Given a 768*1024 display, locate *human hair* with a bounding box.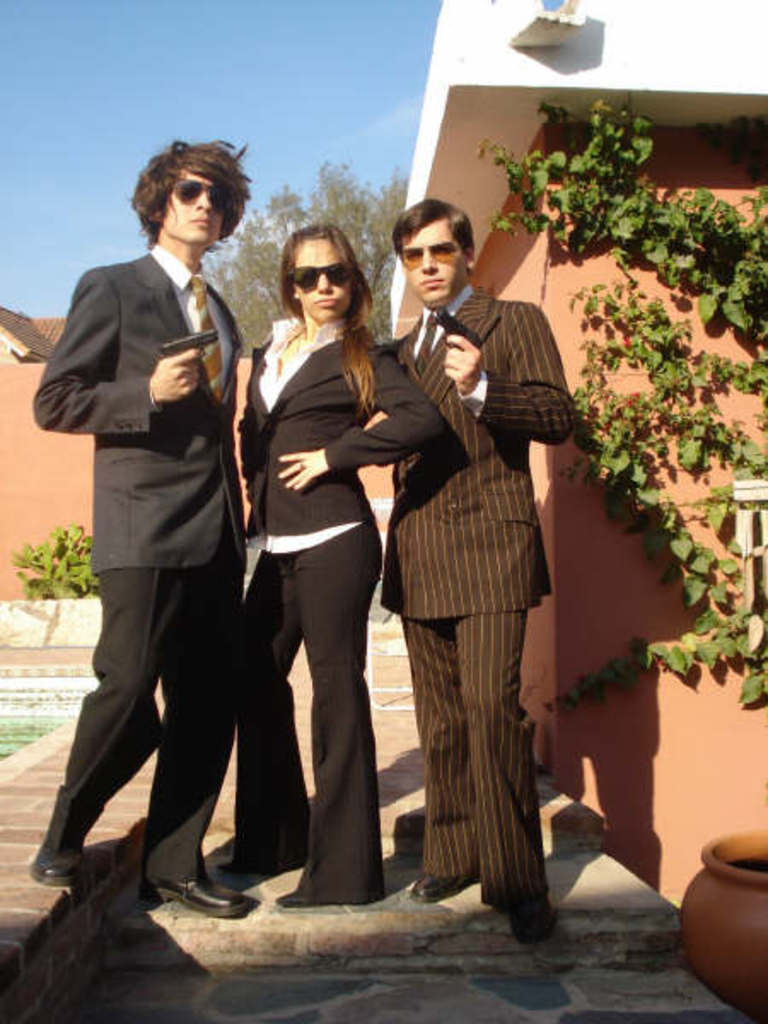
Located: 270 220 377 416.
